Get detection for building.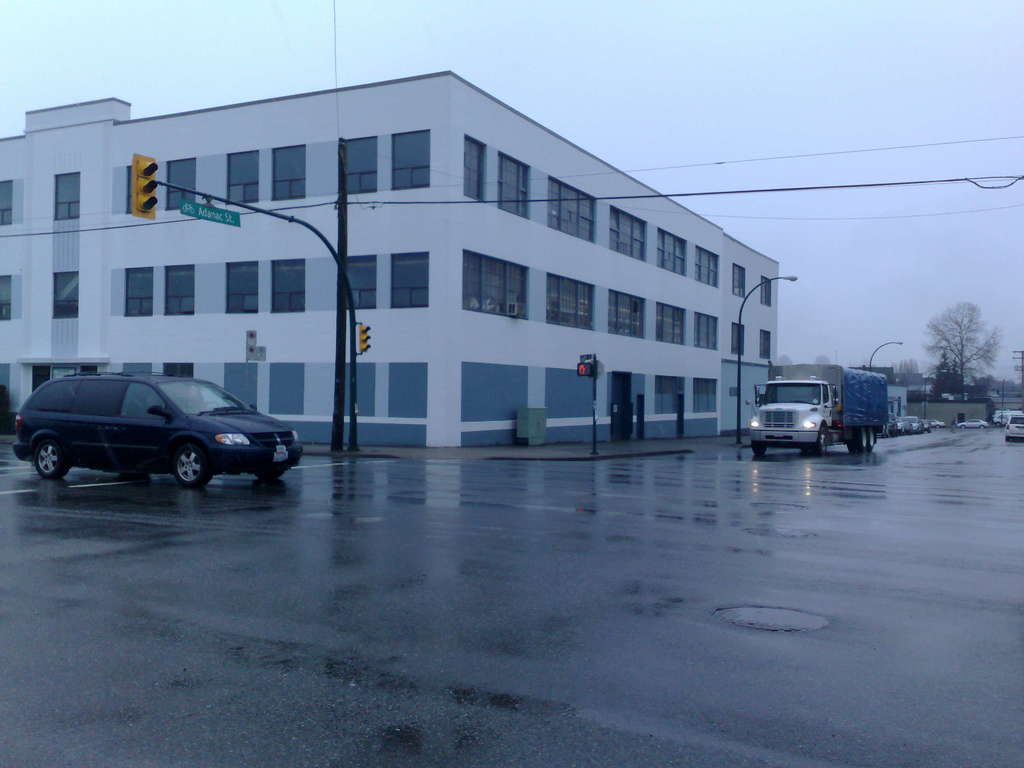
Detection: [903,400,994,425].
